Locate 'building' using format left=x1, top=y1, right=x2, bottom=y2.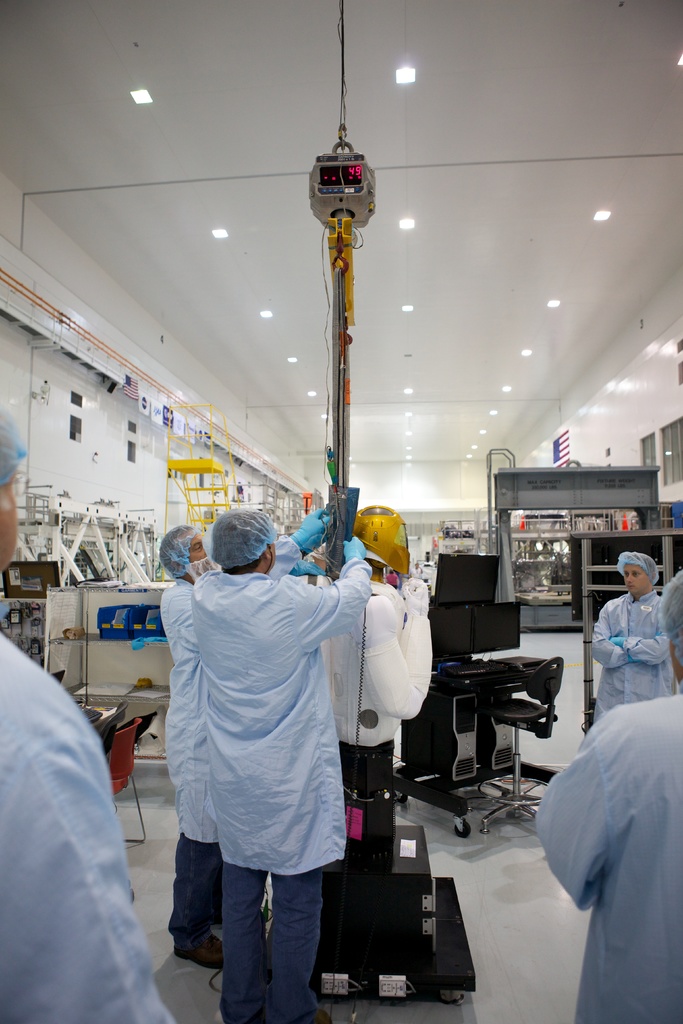
left=0, top=0, right=682, bottom=1023.
